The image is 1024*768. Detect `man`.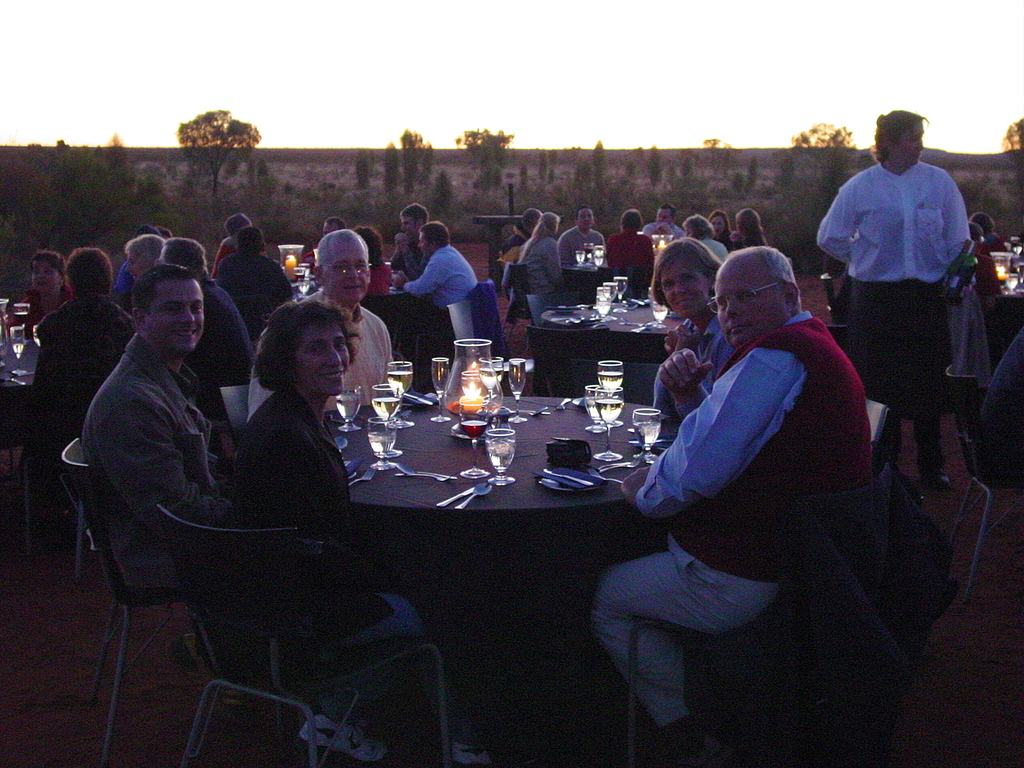
Detection: 391/218/483/385.
